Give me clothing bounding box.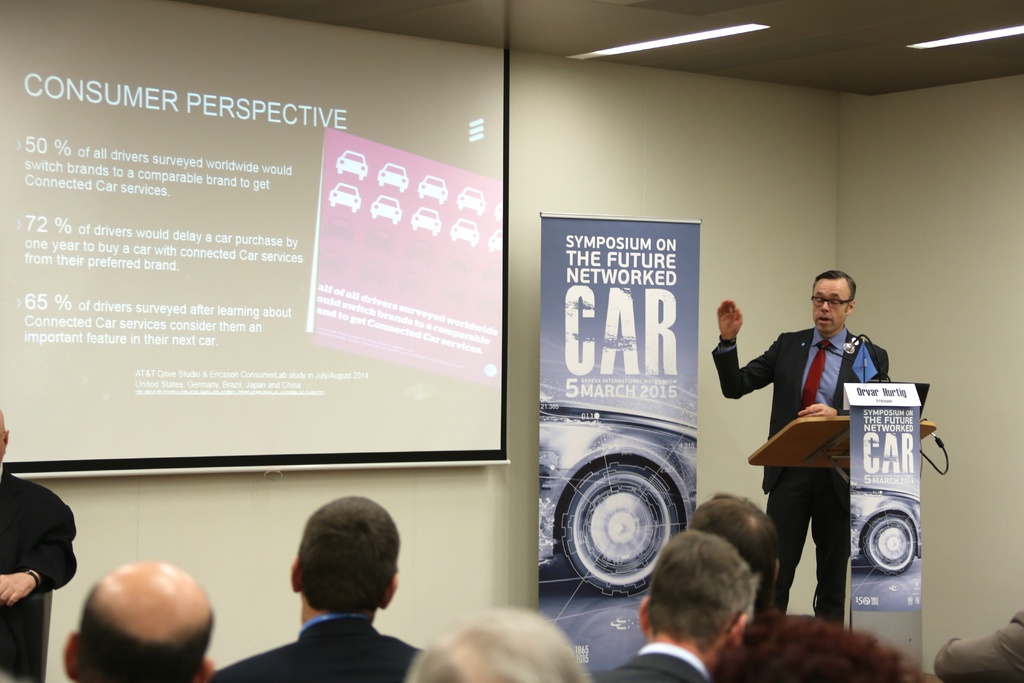
region(202, 614, 422, 682).
